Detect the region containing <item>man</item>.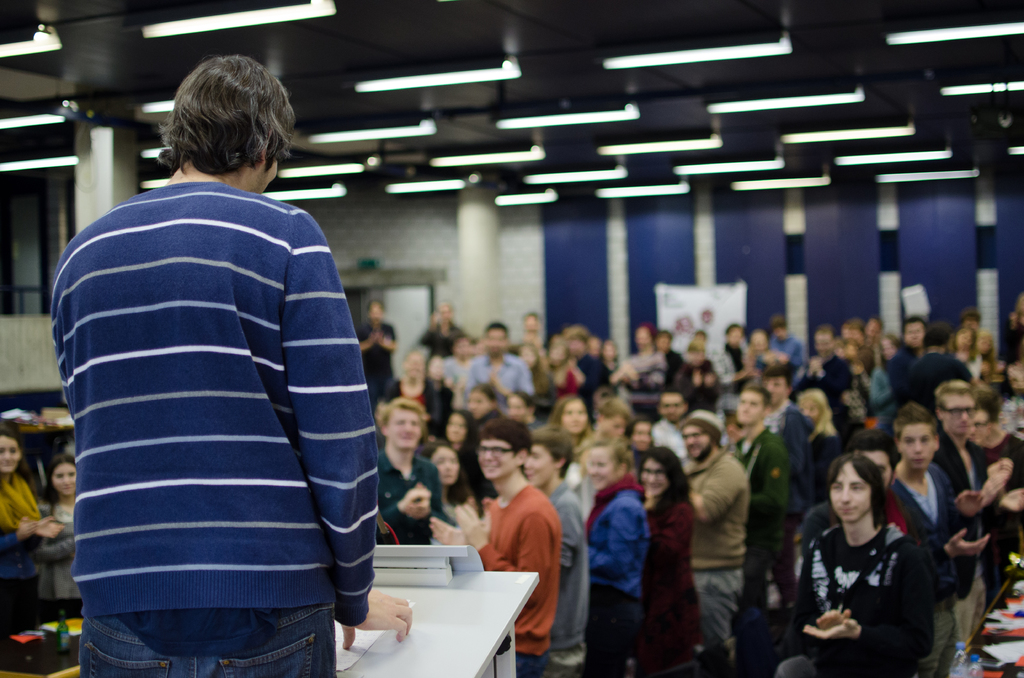
373, 391, 449, 549.
